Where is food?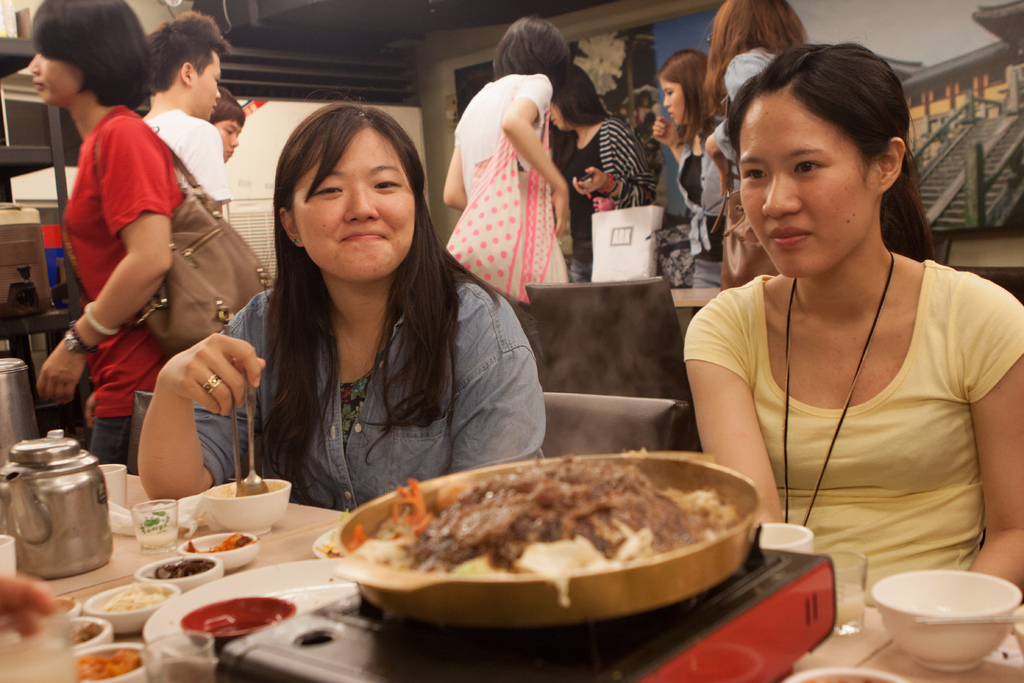
(68,618,106,649).
